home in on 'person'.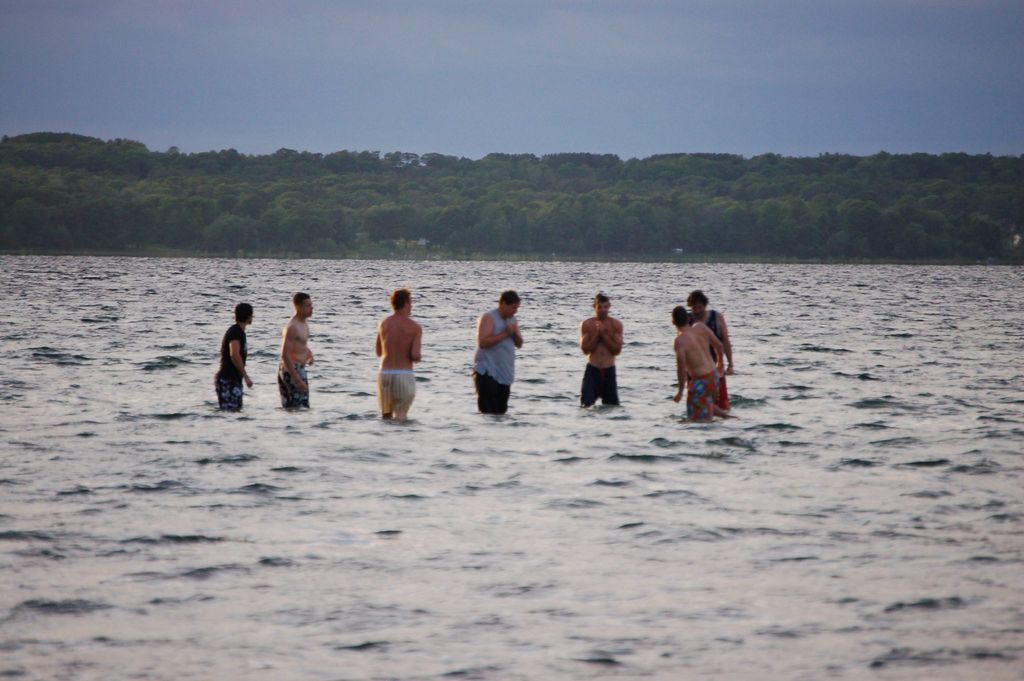
Homed in at region(689, 292, 734, 411).
